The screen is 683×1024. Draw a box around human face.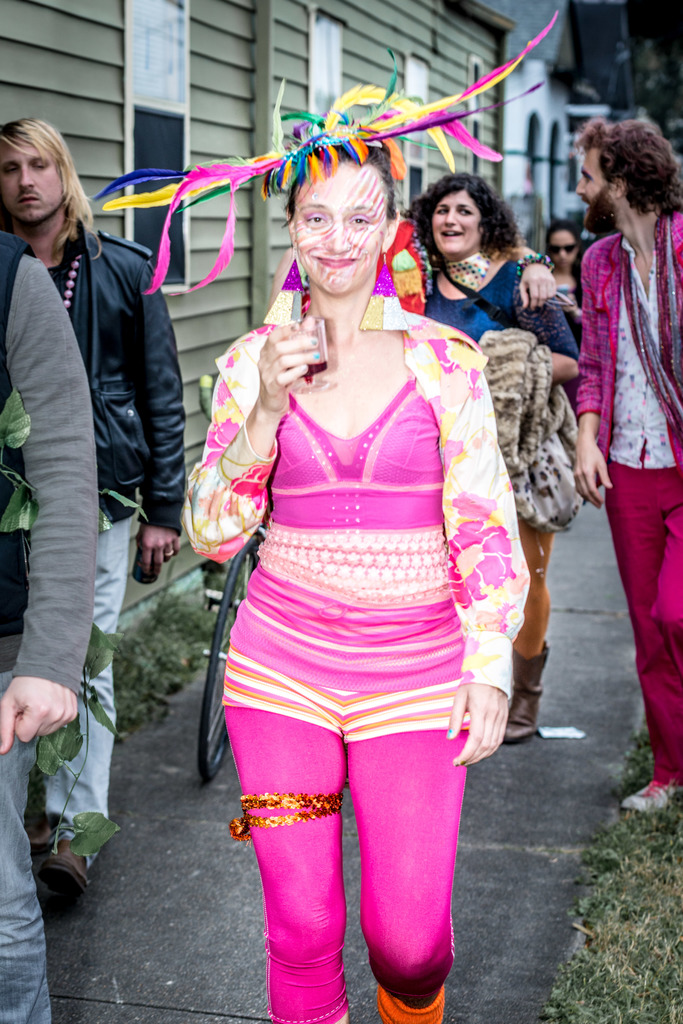
crop(576, 150, 607, 214).
